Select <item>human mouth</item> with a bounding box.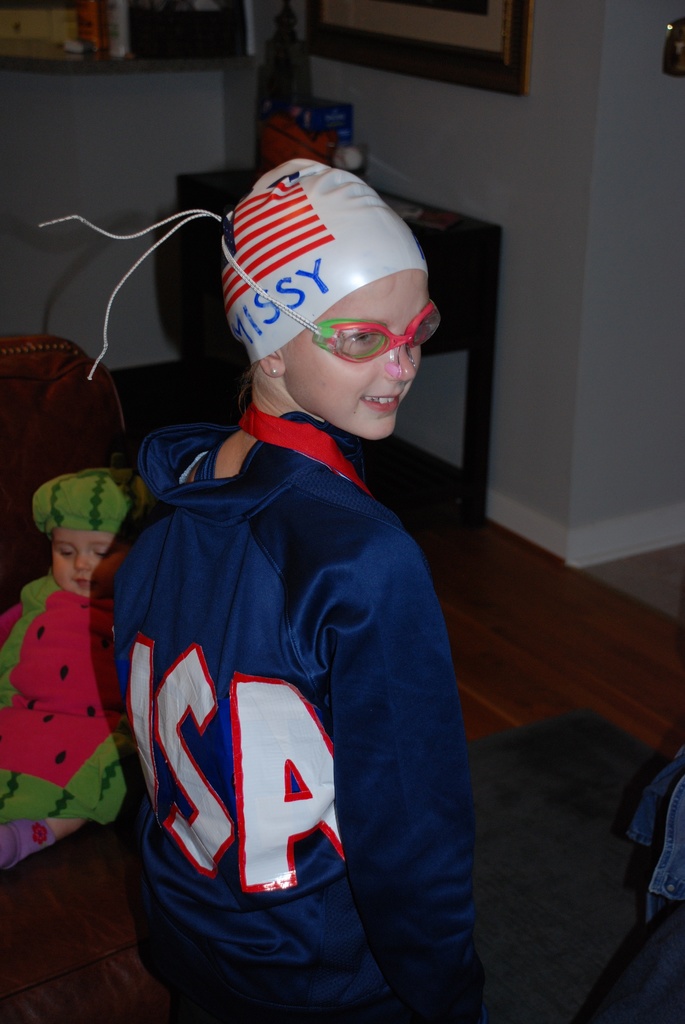
(364,388,418,422).
